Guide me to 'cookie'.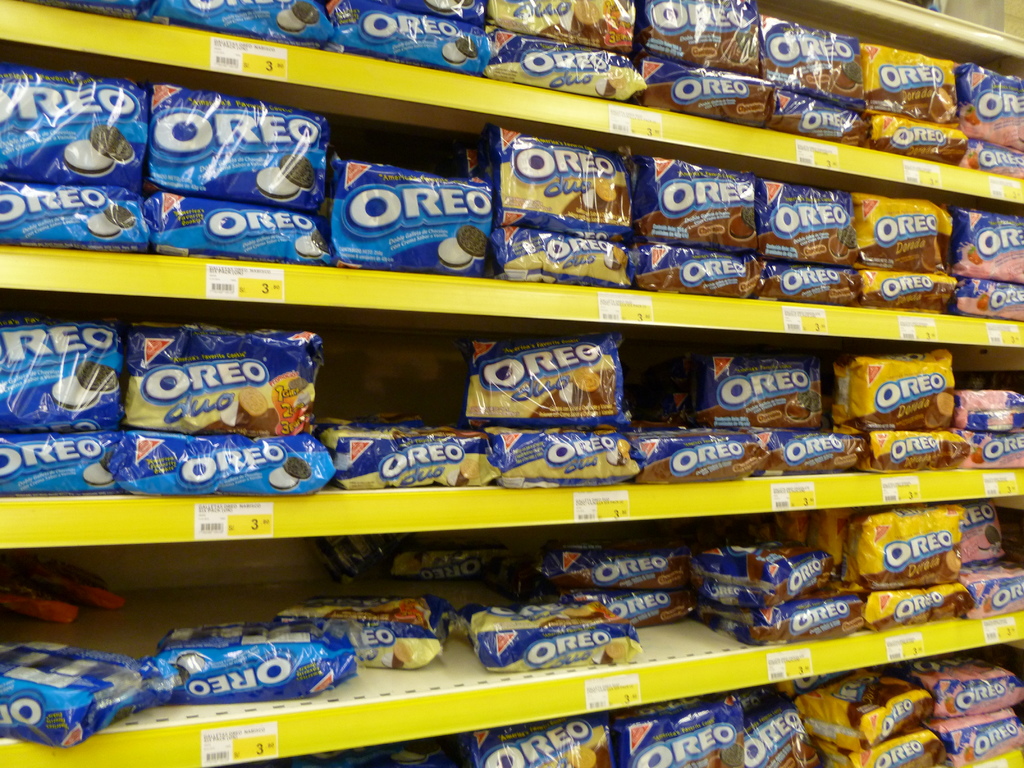
Guidance: {"x1": 444, "y1": 456, "x2": 481, "y2": 485}.
